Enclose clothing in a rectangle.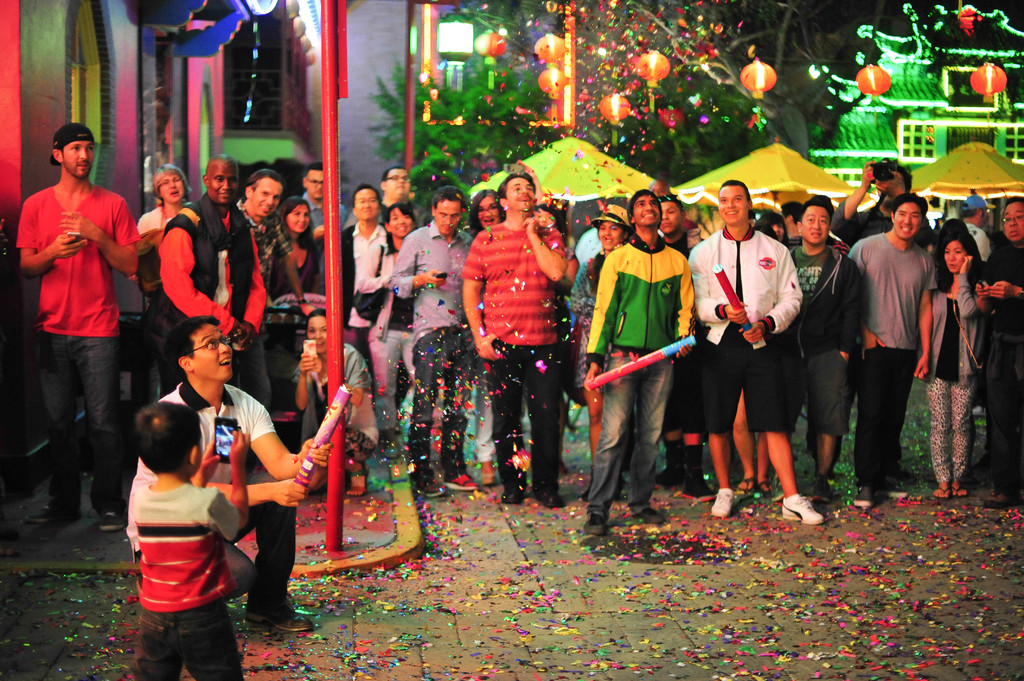
[left=968, top=225, right=991, bottom=266].
